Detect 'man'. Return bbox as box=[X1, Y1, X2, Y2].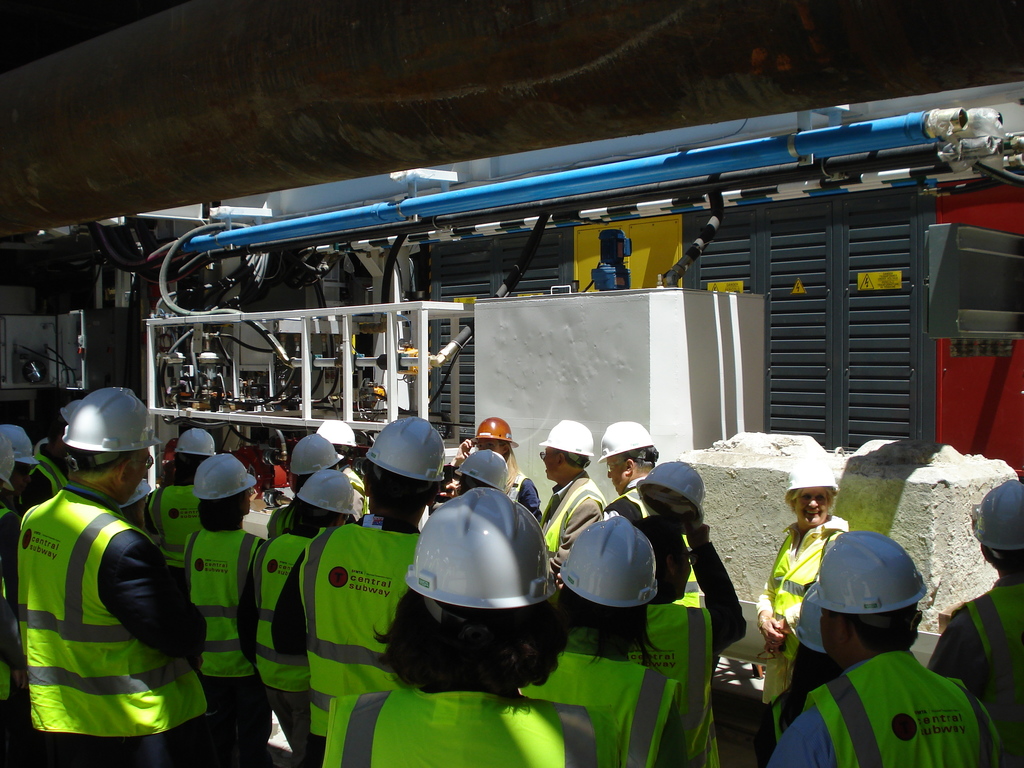
box=[273, 413, 445, 767].
